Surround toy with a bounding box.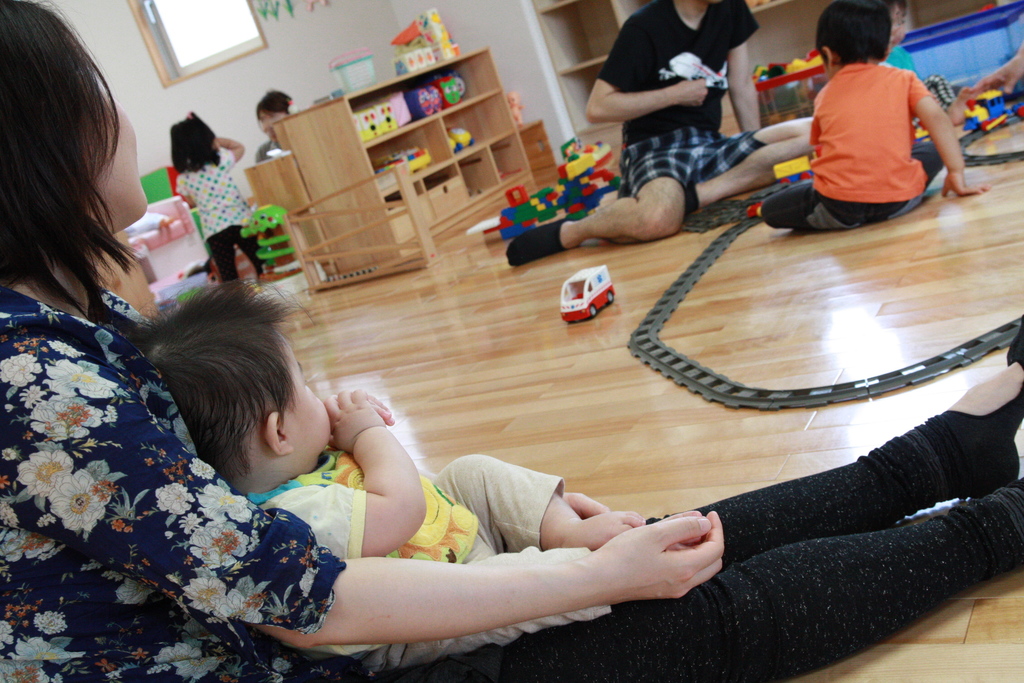
{"left": 433, "top": 69, "right": 469, "bottom": 106}.
